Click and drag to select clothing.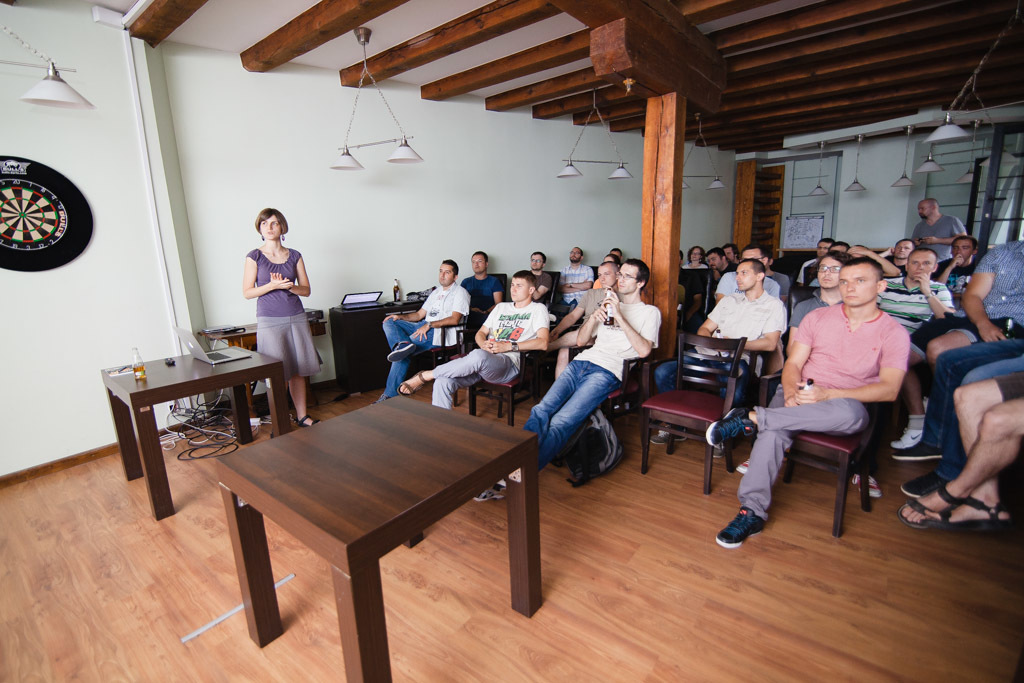
Selection: l=793, t=300, r=833, b=336.
